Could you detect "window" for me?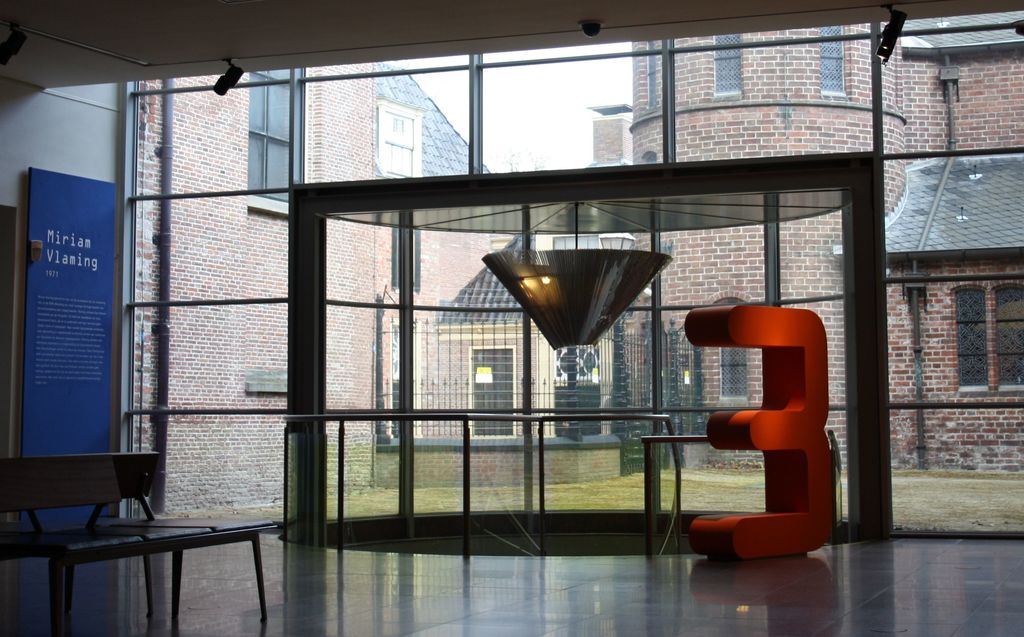
Detection result: Rect(711, 35, 740, 95).
